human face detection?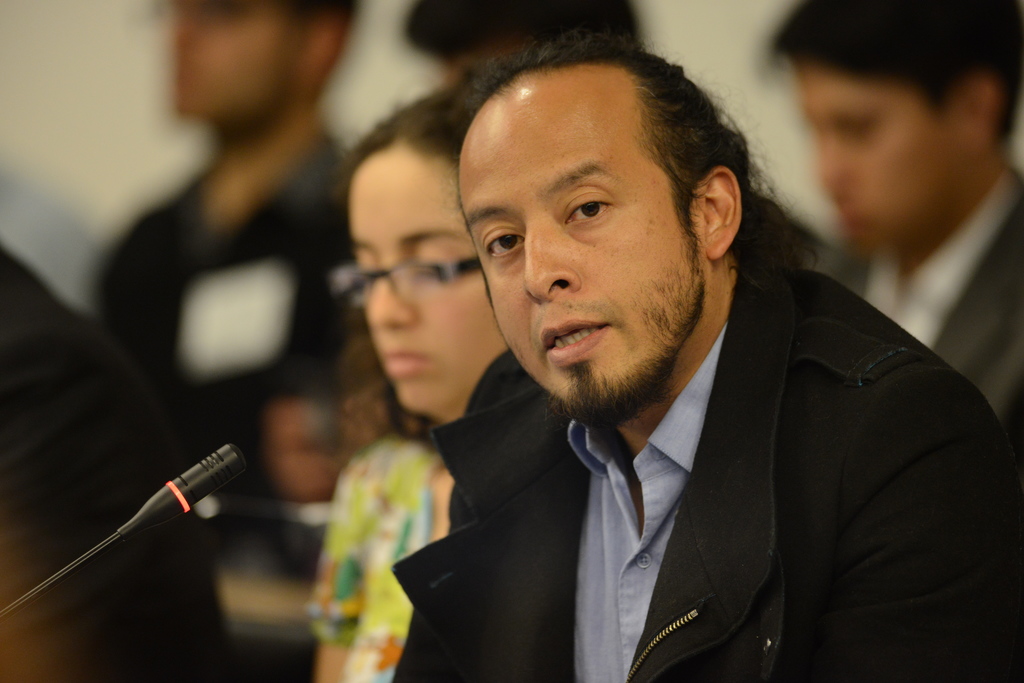
x1=352, y1=149, x2=504, y2=415
